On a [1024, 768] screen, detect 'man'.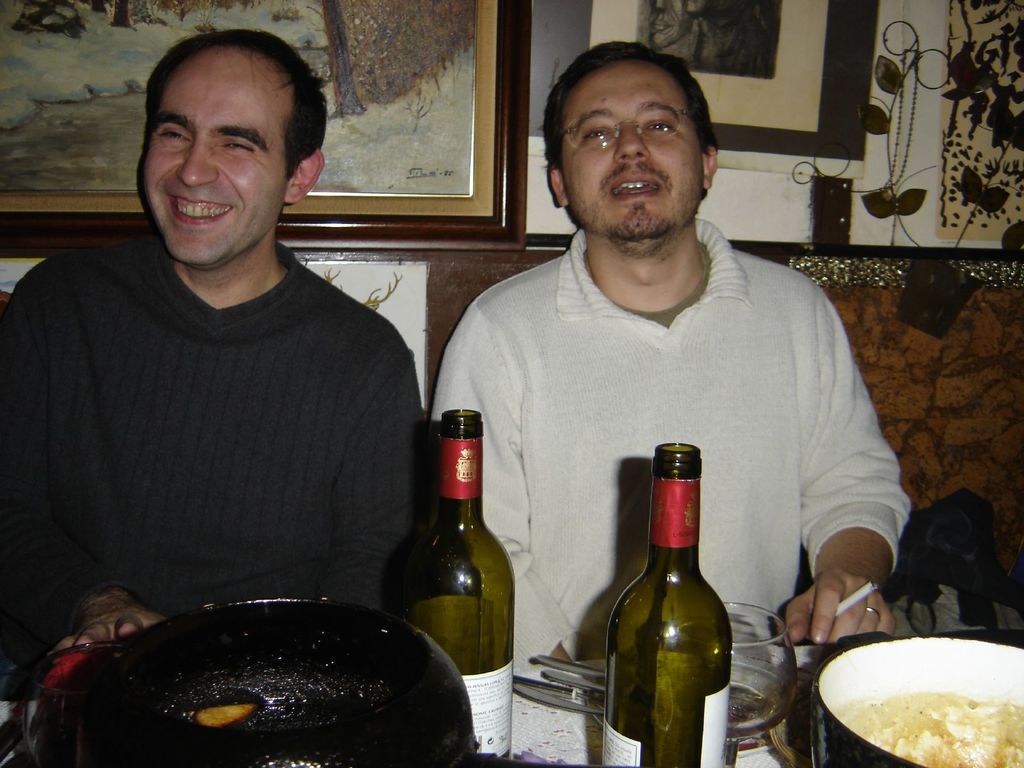
rect(4, 36, 459, 689).
